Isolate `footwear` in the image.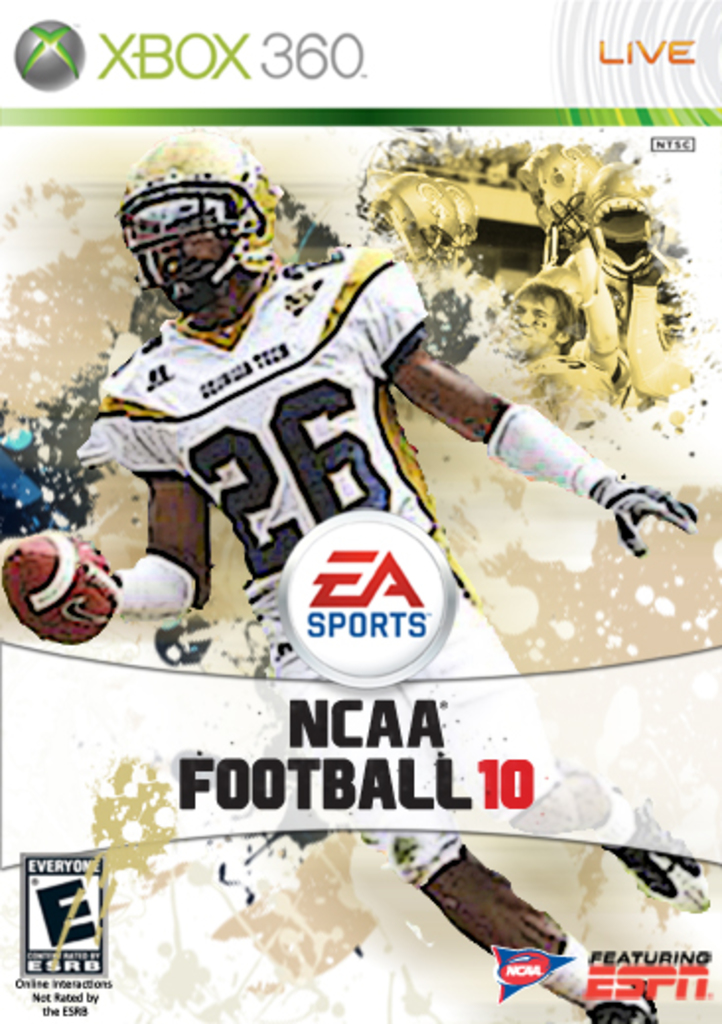
Isolated region: 584 965 659 1022.
